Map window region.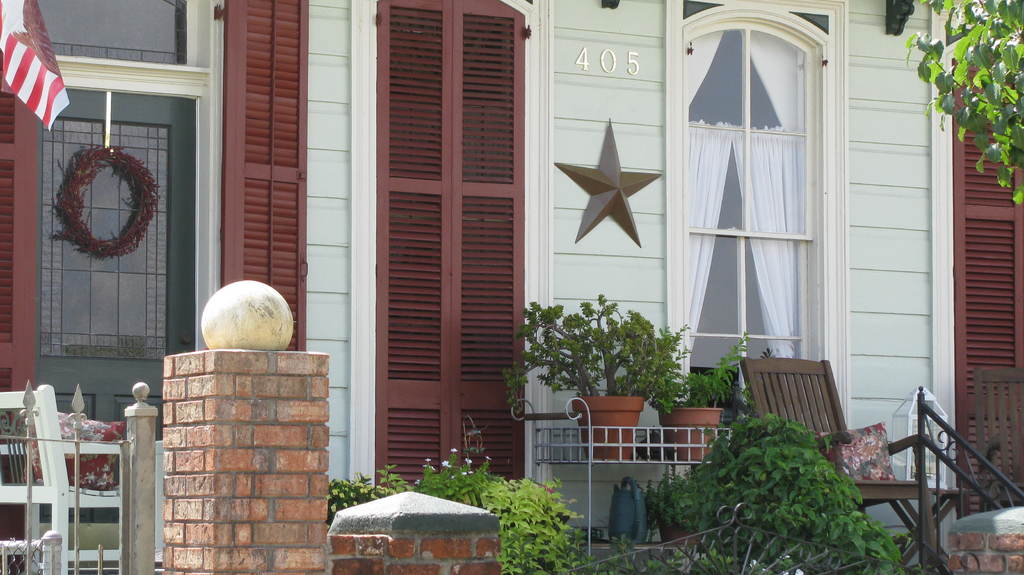
Mapped to <bbox>36, 88, 202, 360</bbox>.
